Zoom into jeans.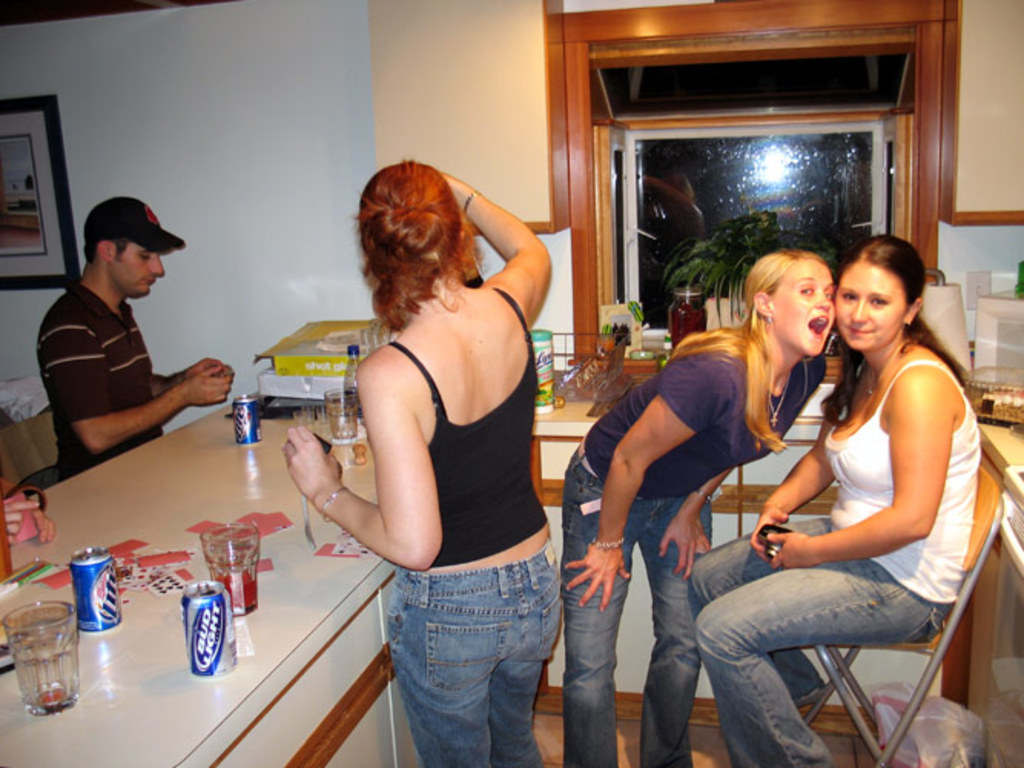
Zoom target: {"left": 367, "top": 551, "right": 567, "bottom": 766}.
